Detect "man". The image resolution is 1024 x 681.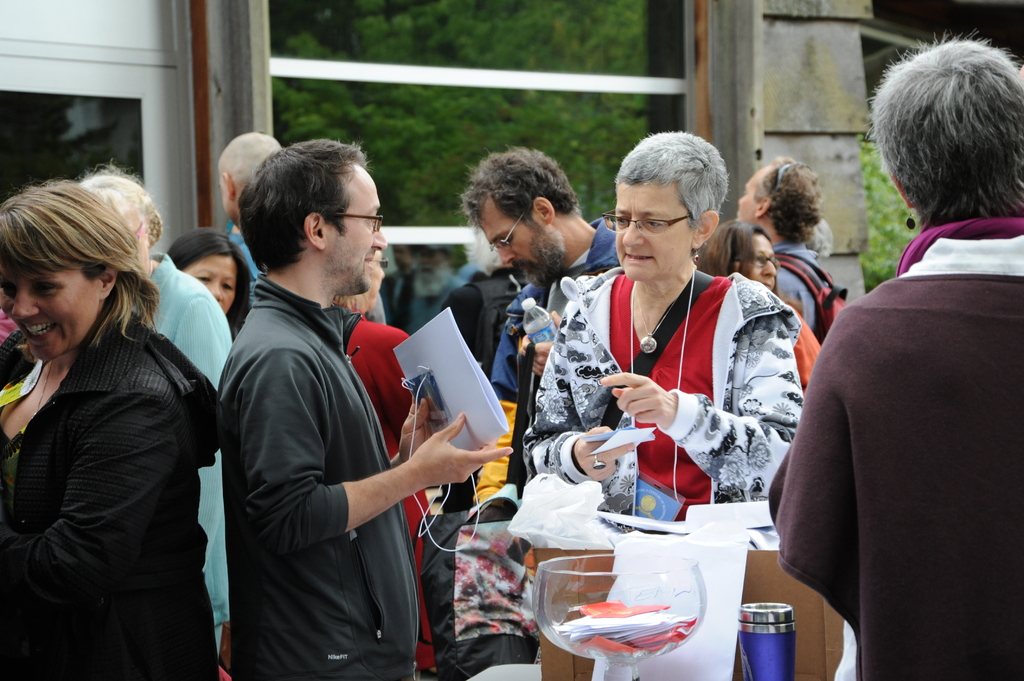
region(481, 138, 622, 431).
